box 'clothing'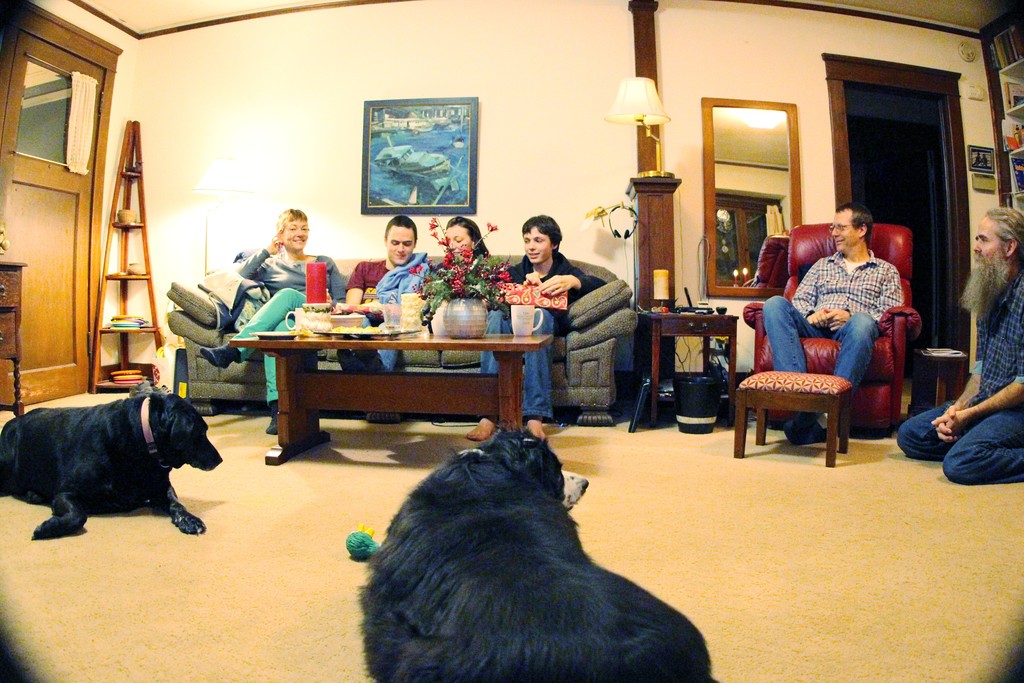
[481,250,586,415]
